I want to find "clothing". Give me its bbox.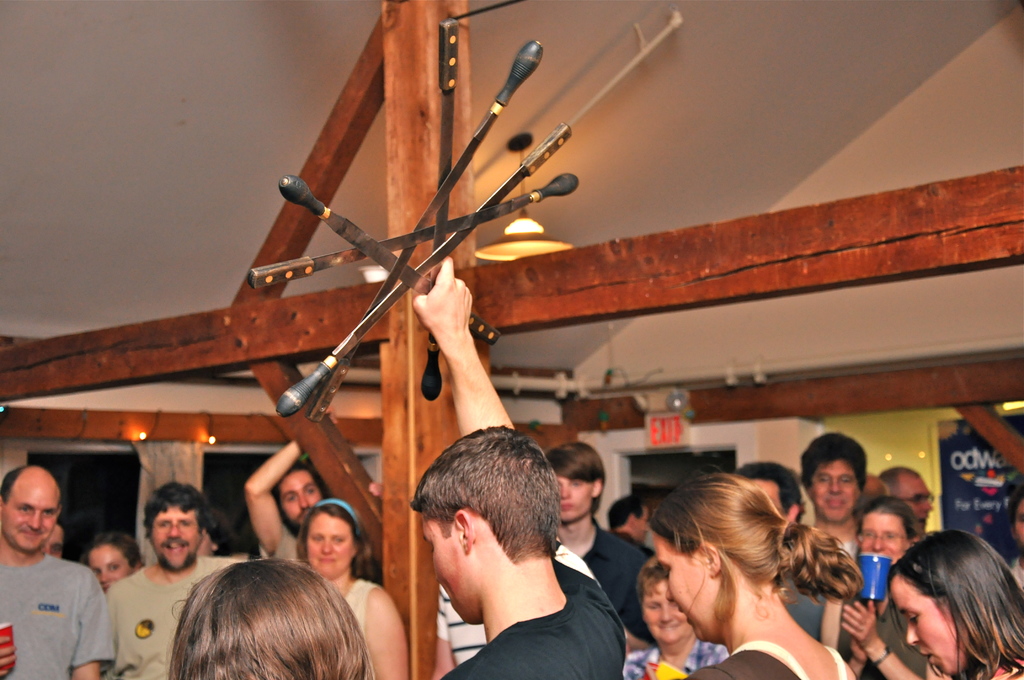
locate(6, 548, 106, 671).
